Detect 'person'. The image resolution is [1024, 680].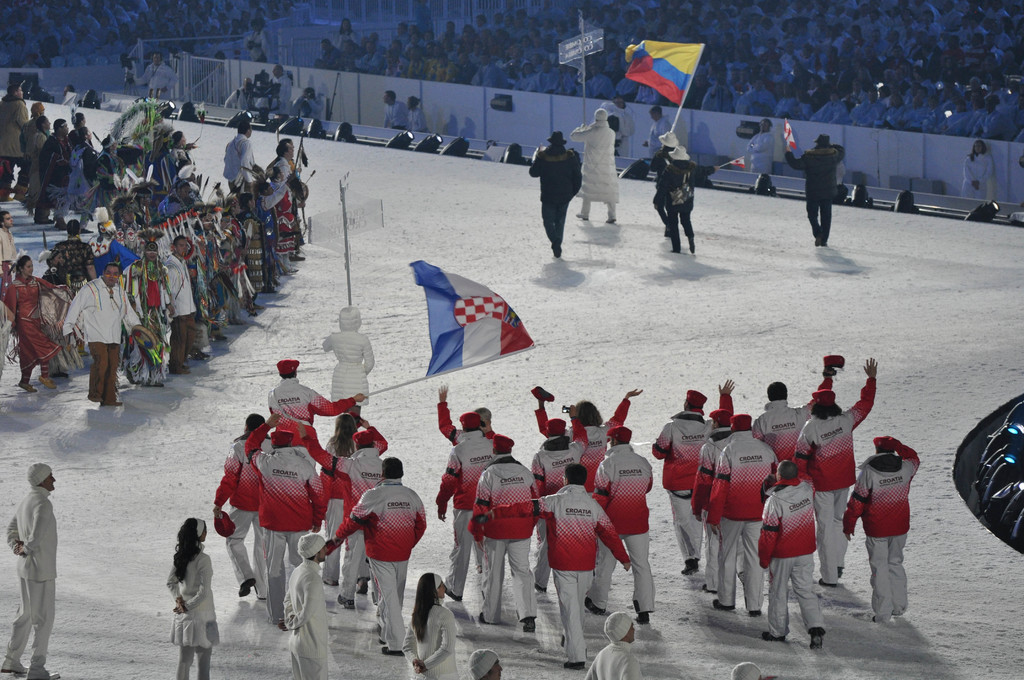
(464, 436, 540, 637).
